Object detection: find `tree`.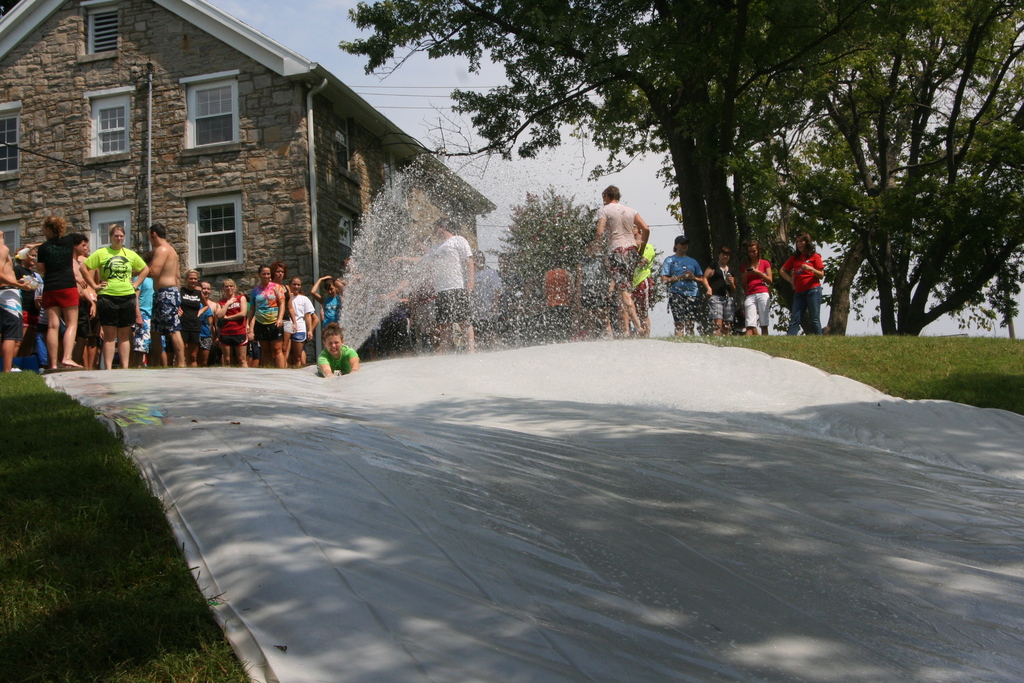
x1=504, y1=181, x2=660, y2=345.
